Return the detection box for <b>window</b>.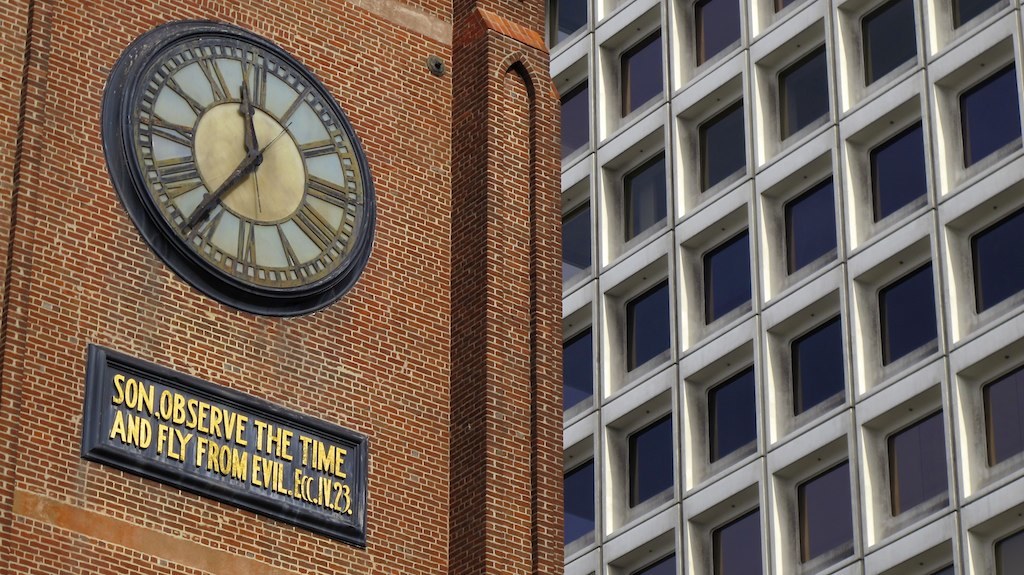
[left=543, top=0, right=589, bottom=48].
